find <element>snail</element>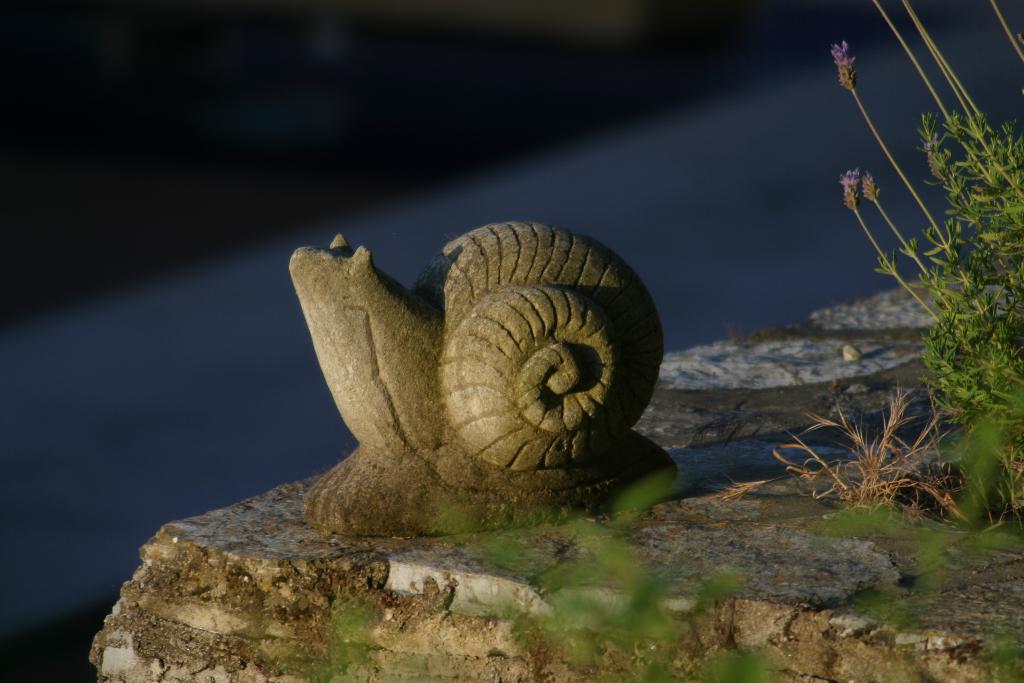
pyautogui.locateOnScreen(280, 213, 685, 545)
